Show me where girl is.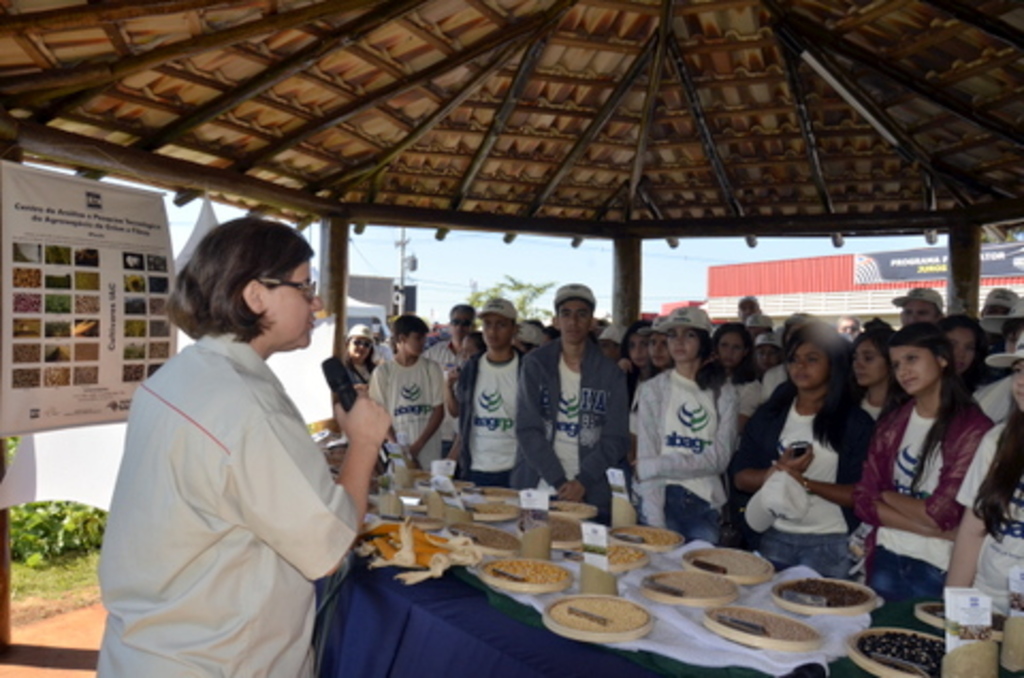
girl is at bbox=(943, 316, 986, 394).
